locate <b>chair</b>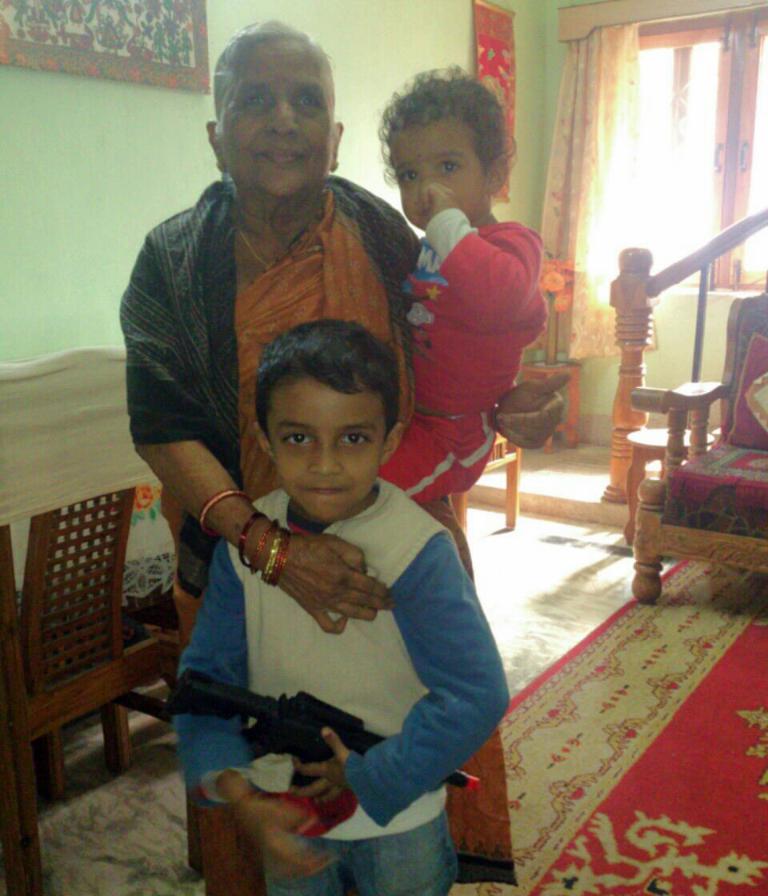
crop(3, 460, 183, 817)
